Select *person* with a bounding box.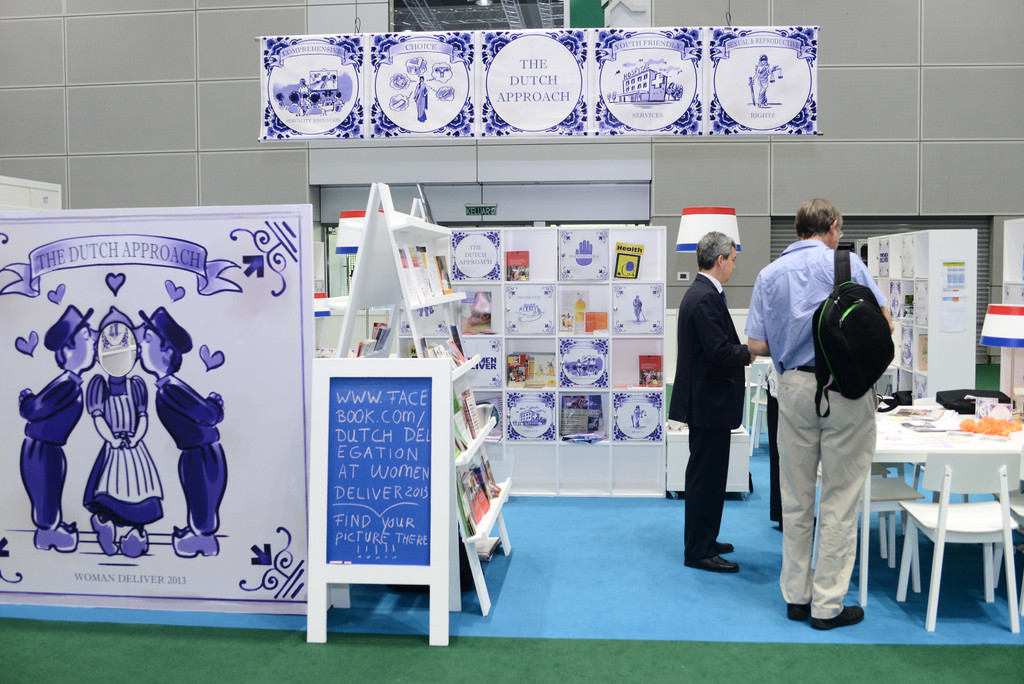
{"left": 744, "top": 205, "right": 899, "bottom": 633}.
